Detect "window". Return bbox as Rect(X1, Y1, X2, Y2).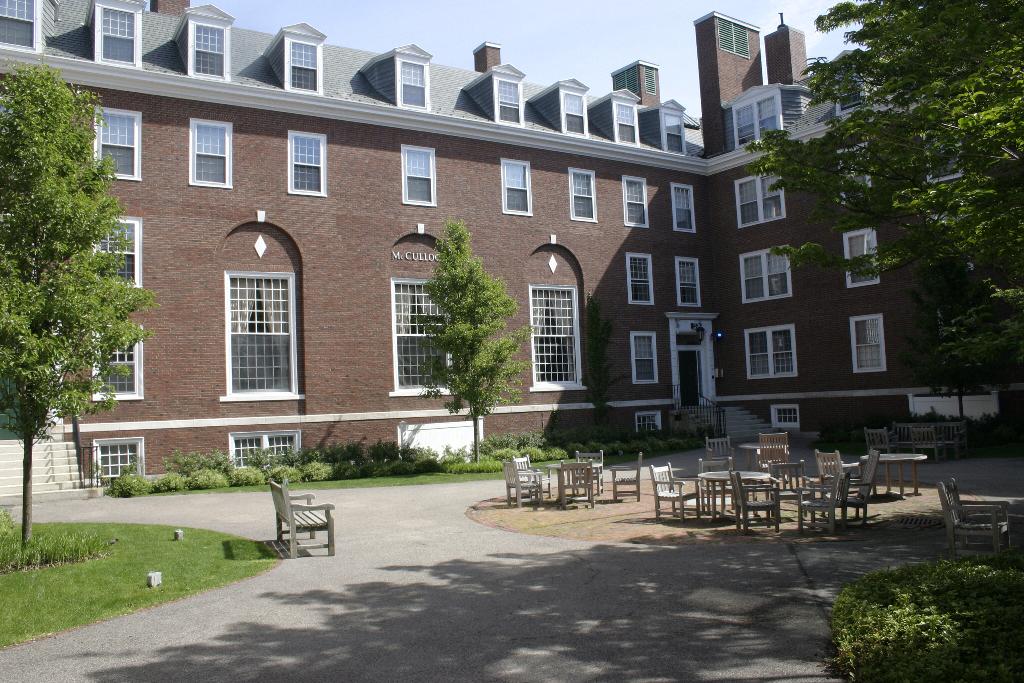
Rect(719, 15, 746, 60).
